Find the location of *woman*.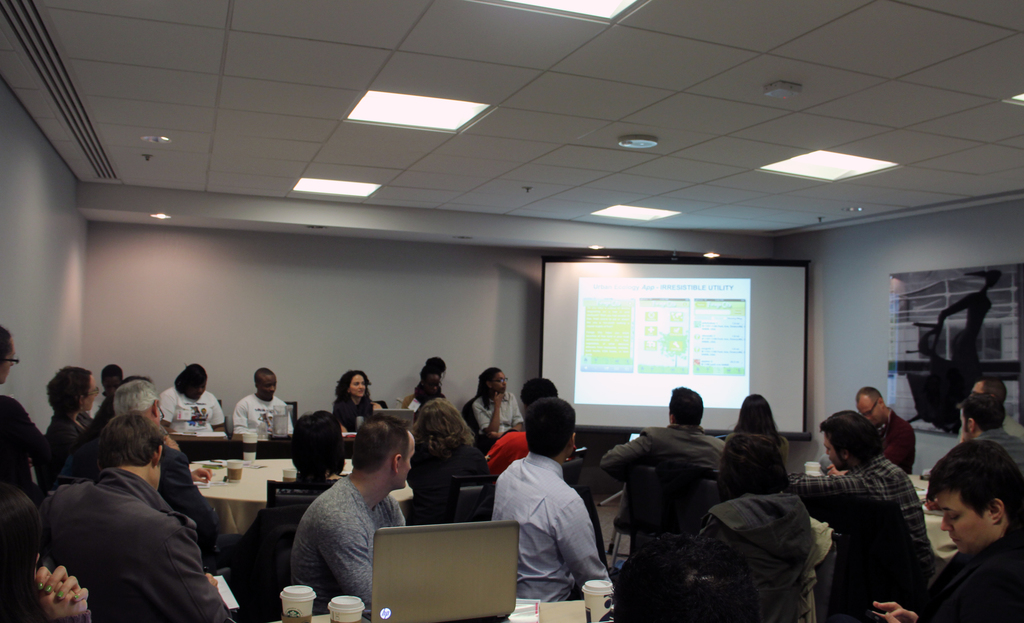
Location: <bbox>40, 365, 107, 466</bbox>.
